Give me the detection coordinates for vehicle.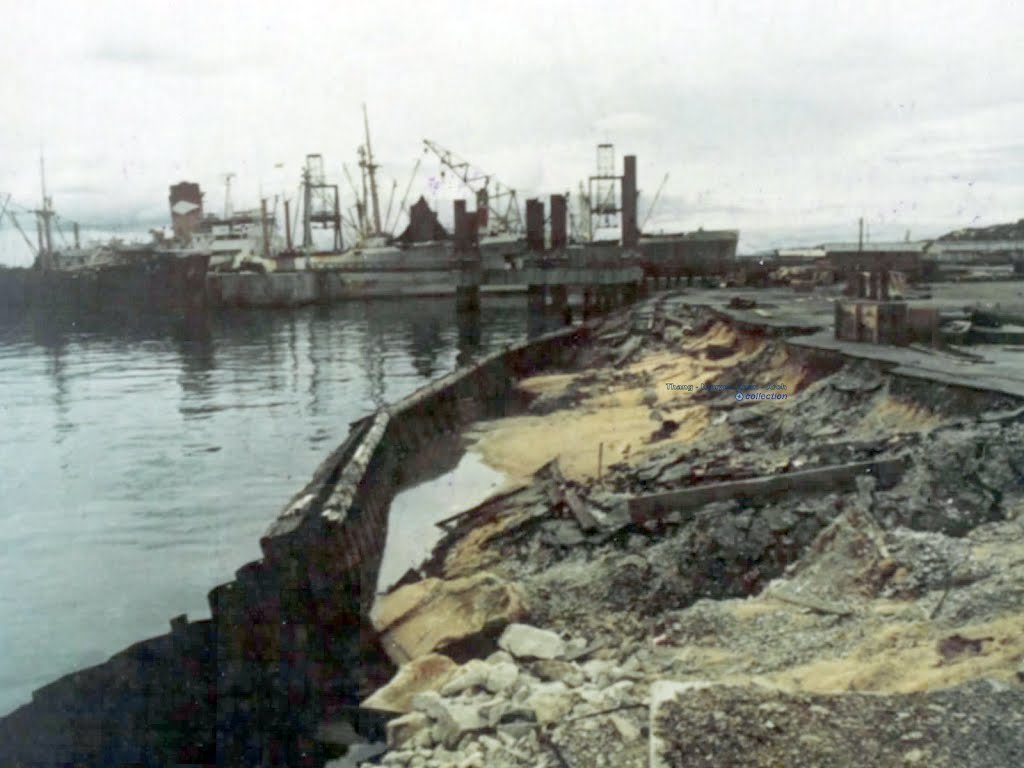
x1=822 y1=222 x2=929 y2=274.
